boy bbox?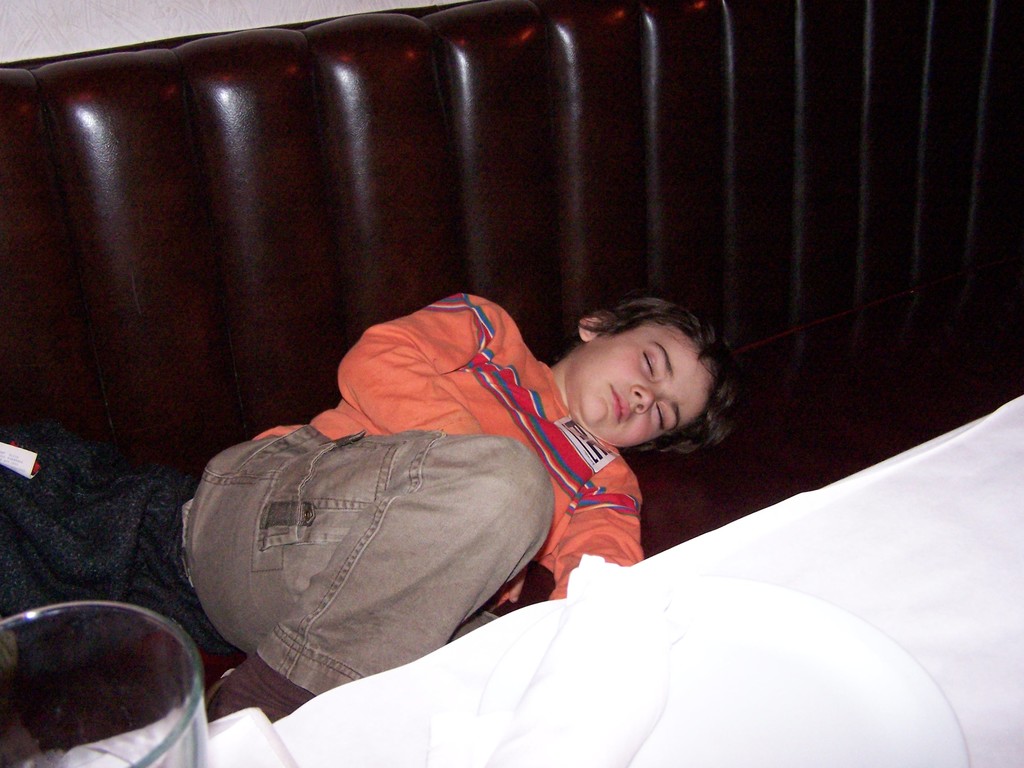
BBox(177, 297, 746, 726)
